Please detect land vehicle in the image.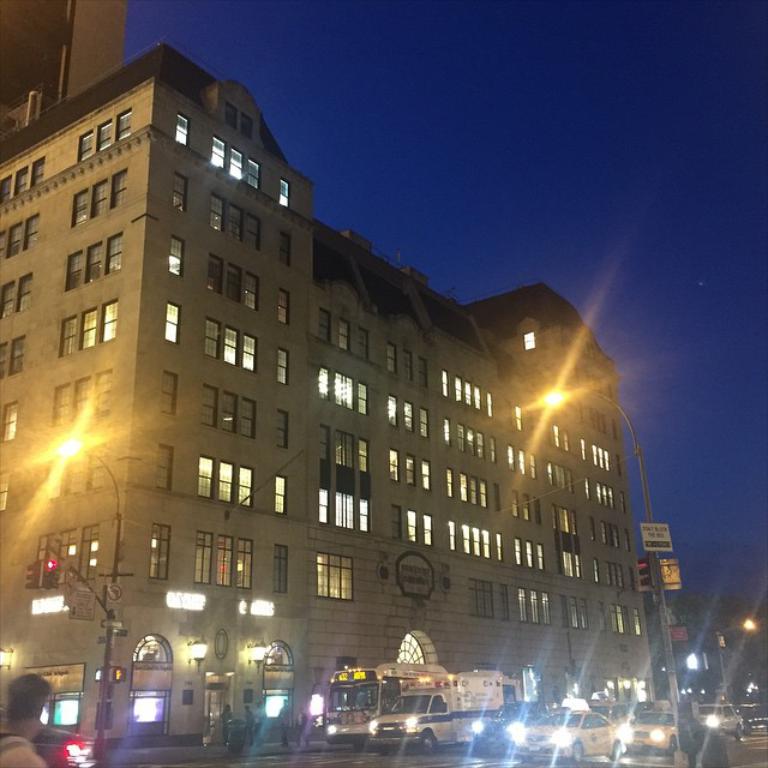
l=37, t=730, r=96, b=764.
